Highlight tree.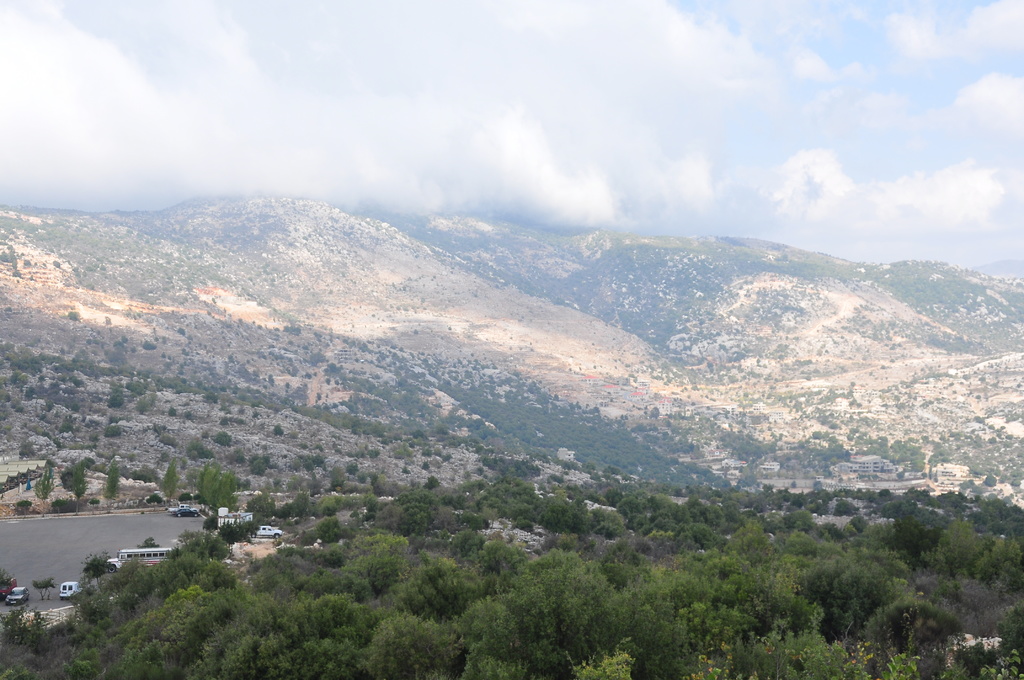
Highlighted region: (61, 464, 90, 515).
